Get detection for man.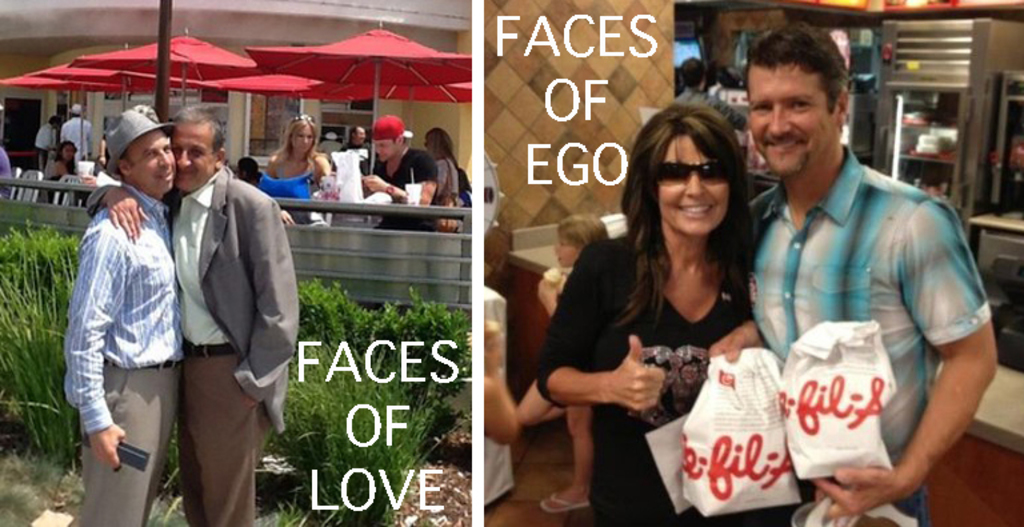
Detection: BBox(360, 115, 440, 239).
